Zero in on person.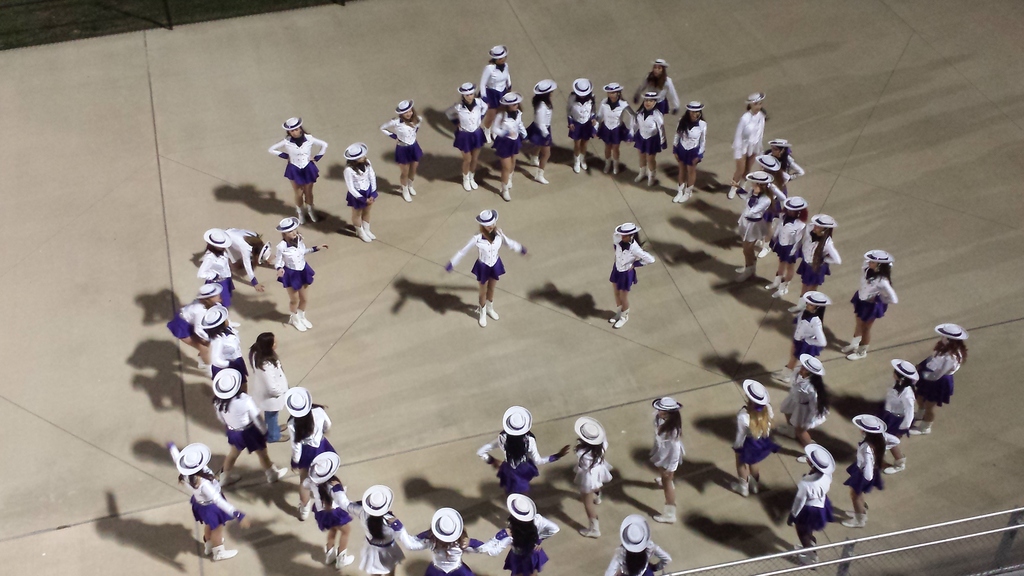
Zeroed in: region(910, 323, 970, 435).
